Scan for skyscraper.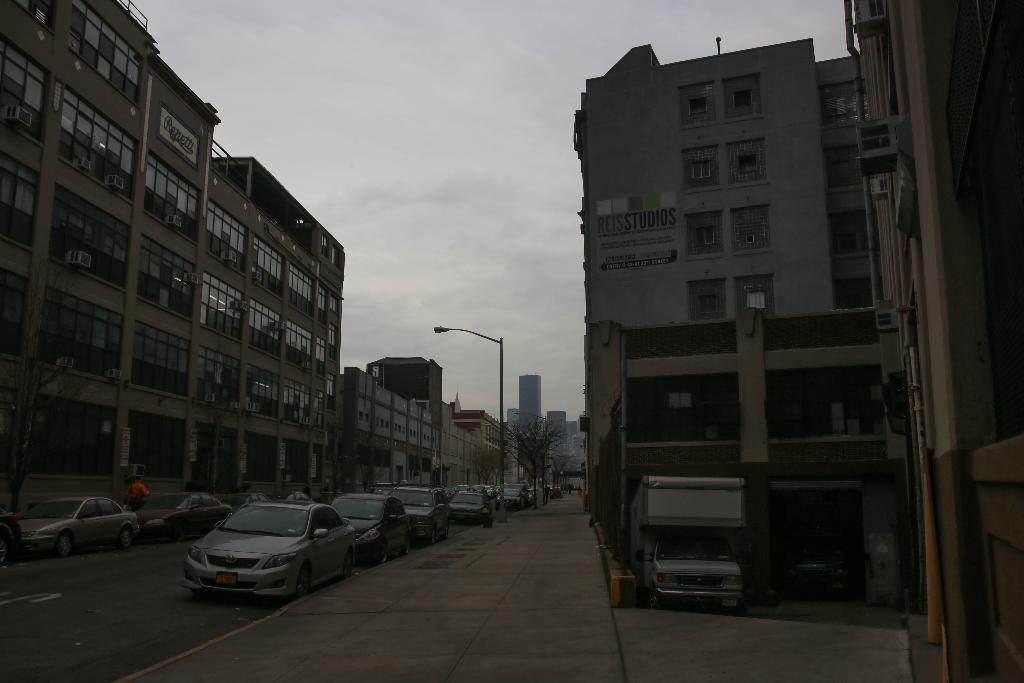
Scan result: detection(589, 63, 858, 516).
